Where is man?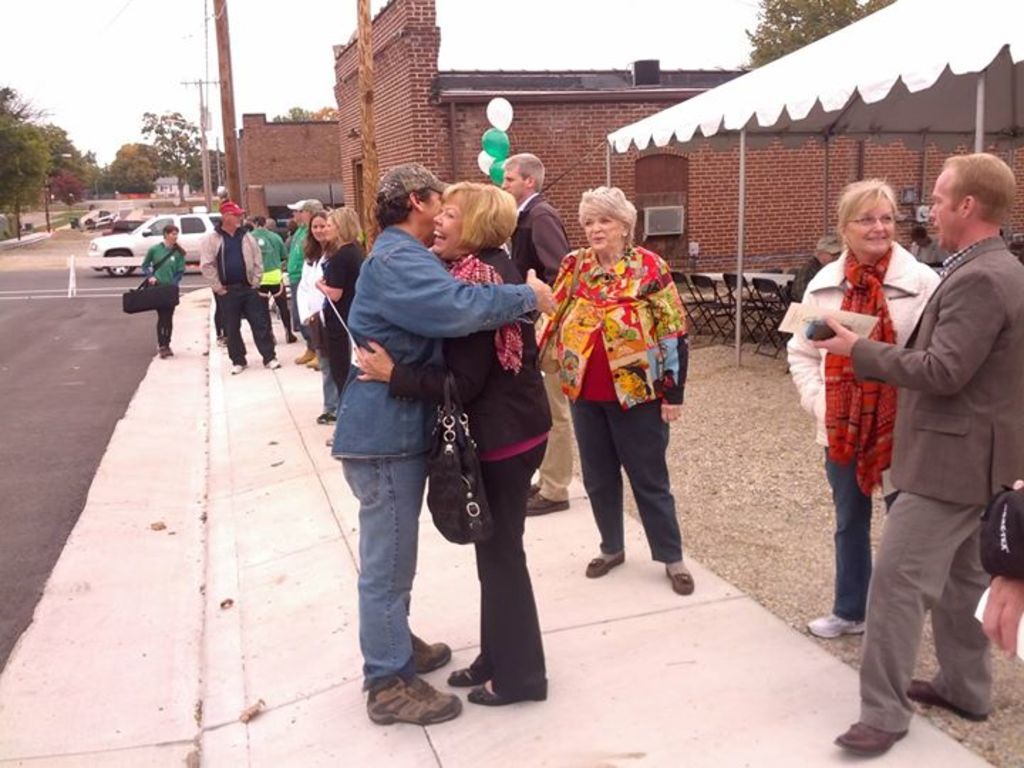
detection(201, 193, 283, 367).
